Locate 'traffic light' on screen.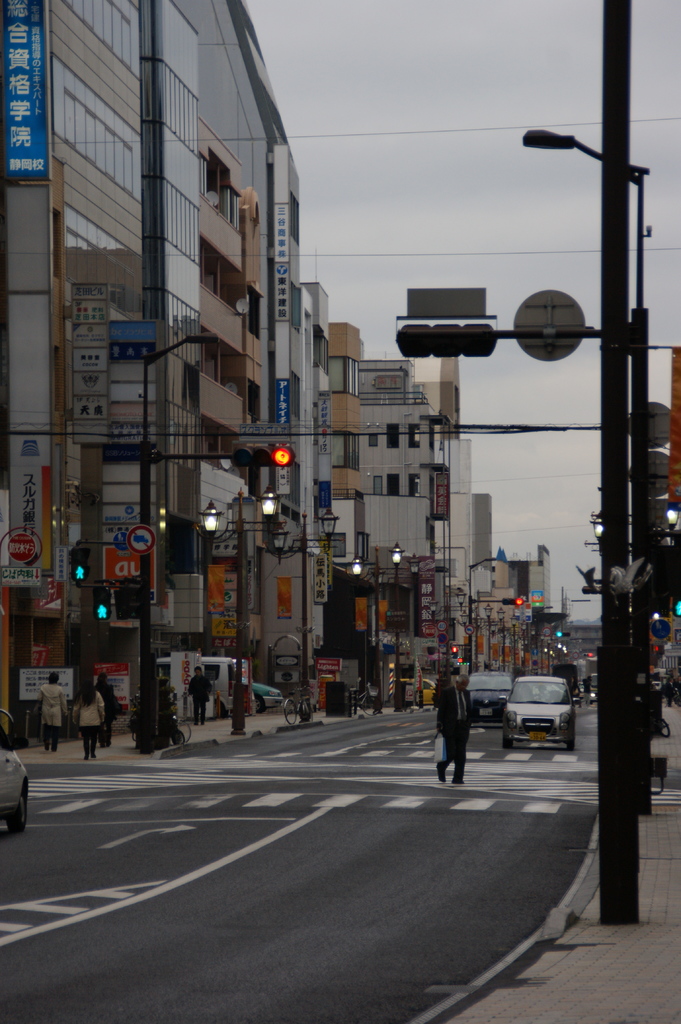
On screen at l=458, t=645, r=470, b=664.
